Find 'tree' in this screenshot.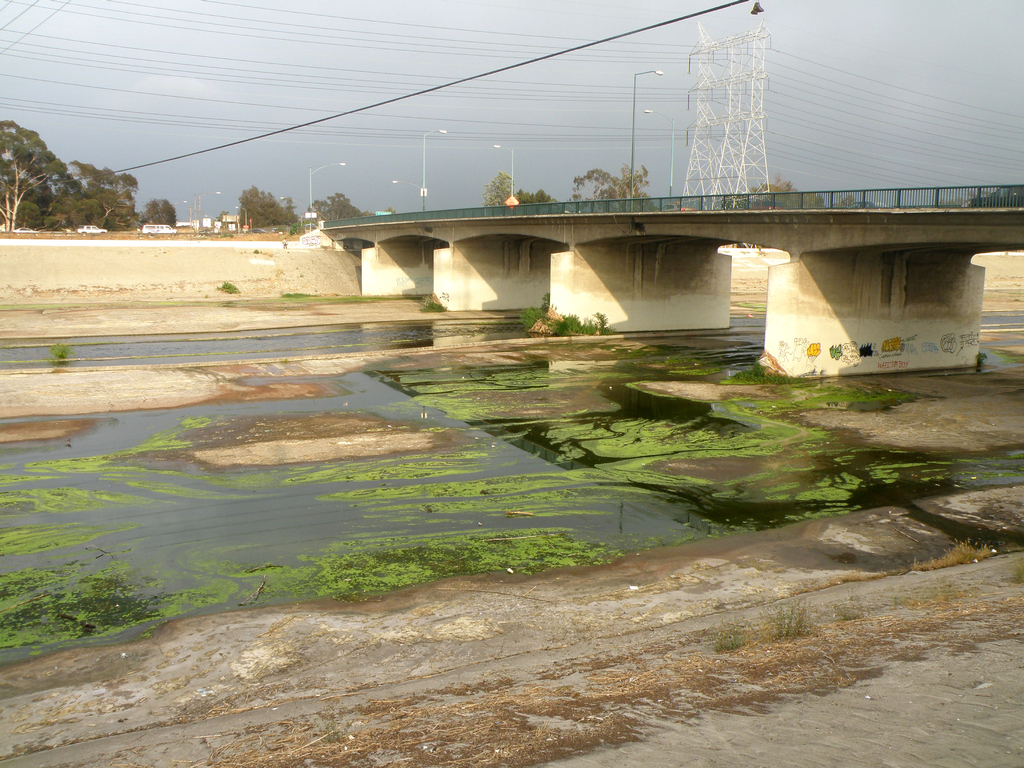
The bounding box for 'tree' is bbox=(972, 172, 1023, 220).
